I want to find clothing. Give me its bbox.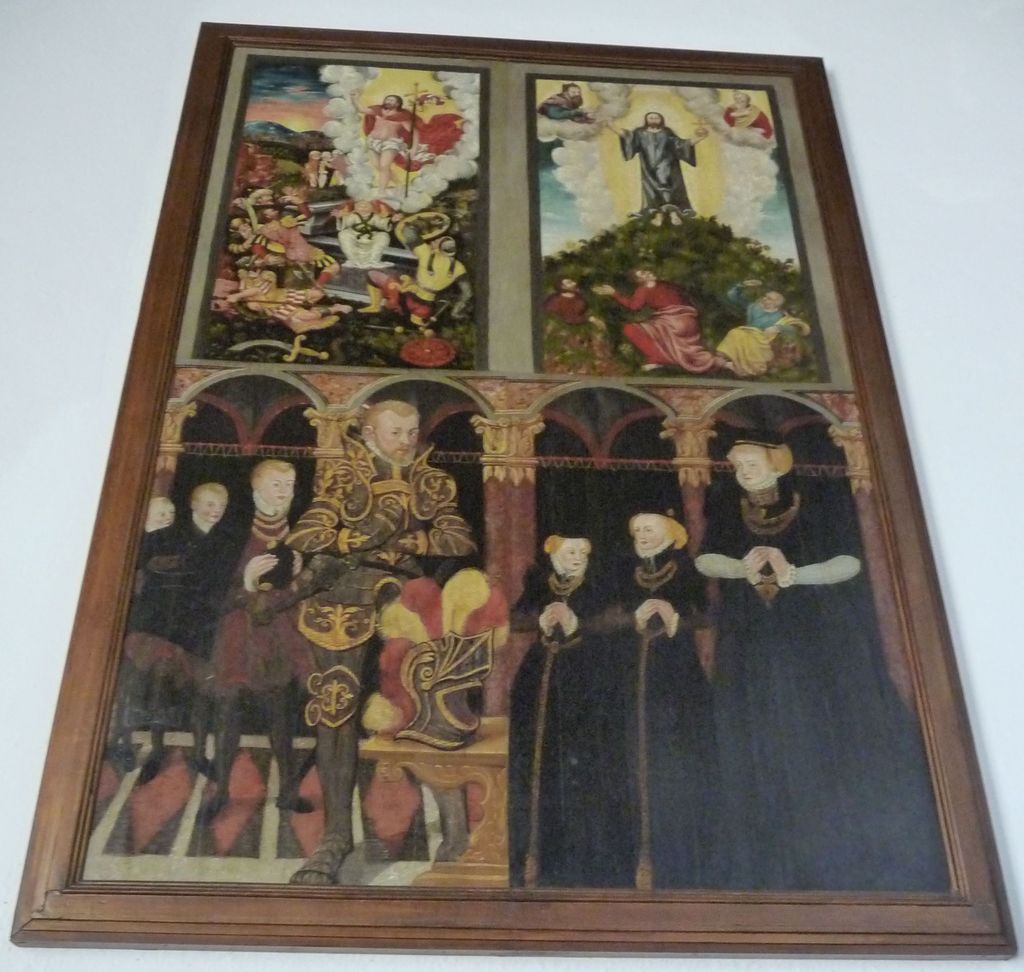
264:218:323:259.
